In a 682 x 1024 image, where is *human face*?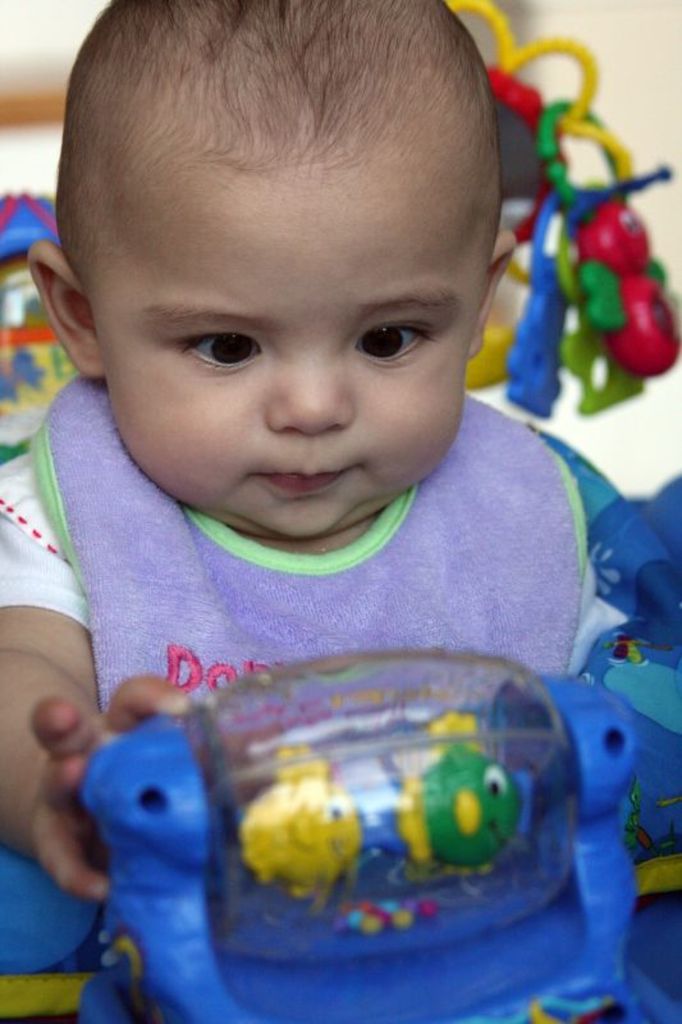
bbox=(109, 188, 468, 543).
